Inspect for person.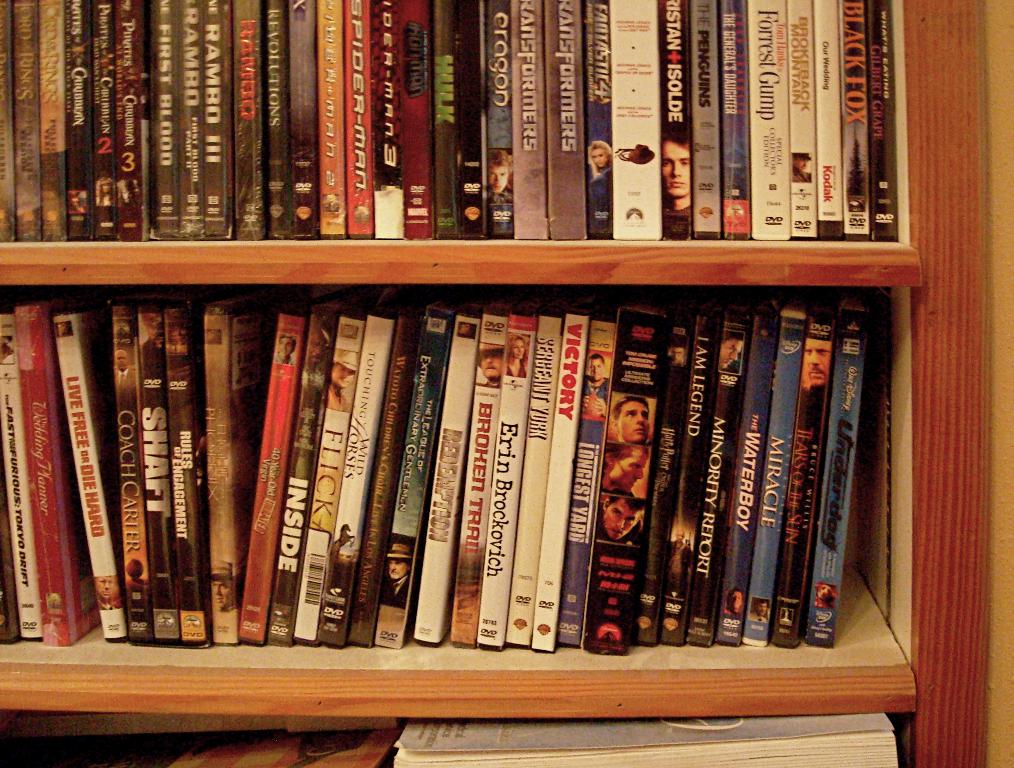
Inspection: pyautogui.locateOnScreen(271, 335, 299, 364).
